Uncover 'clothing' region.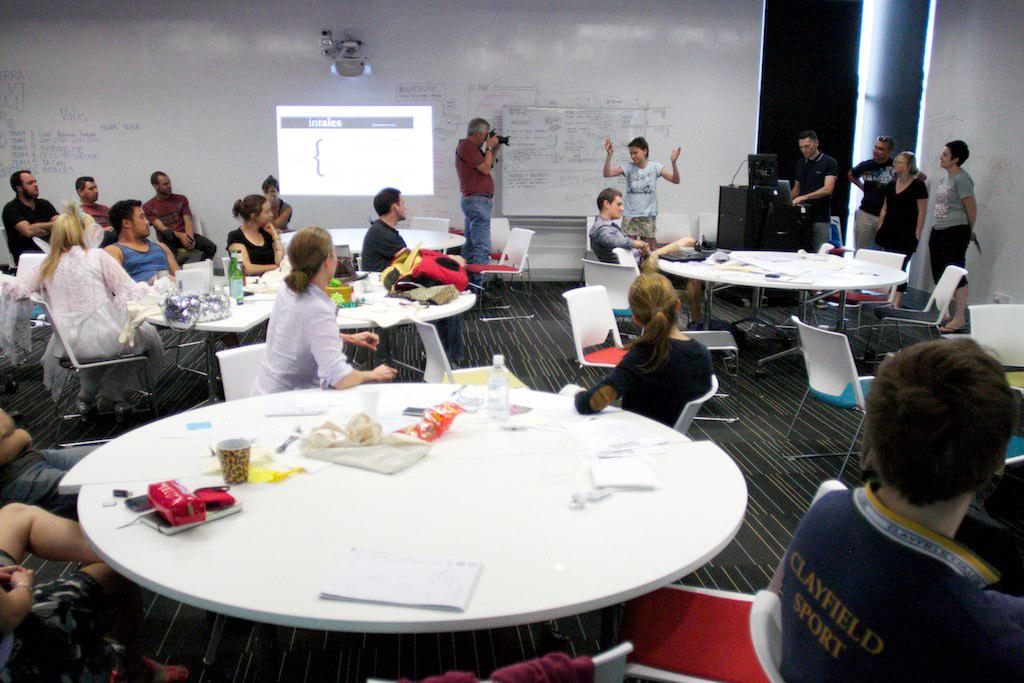
Uncovered: [x1=921, y1=166, x2=976, y2=286].
